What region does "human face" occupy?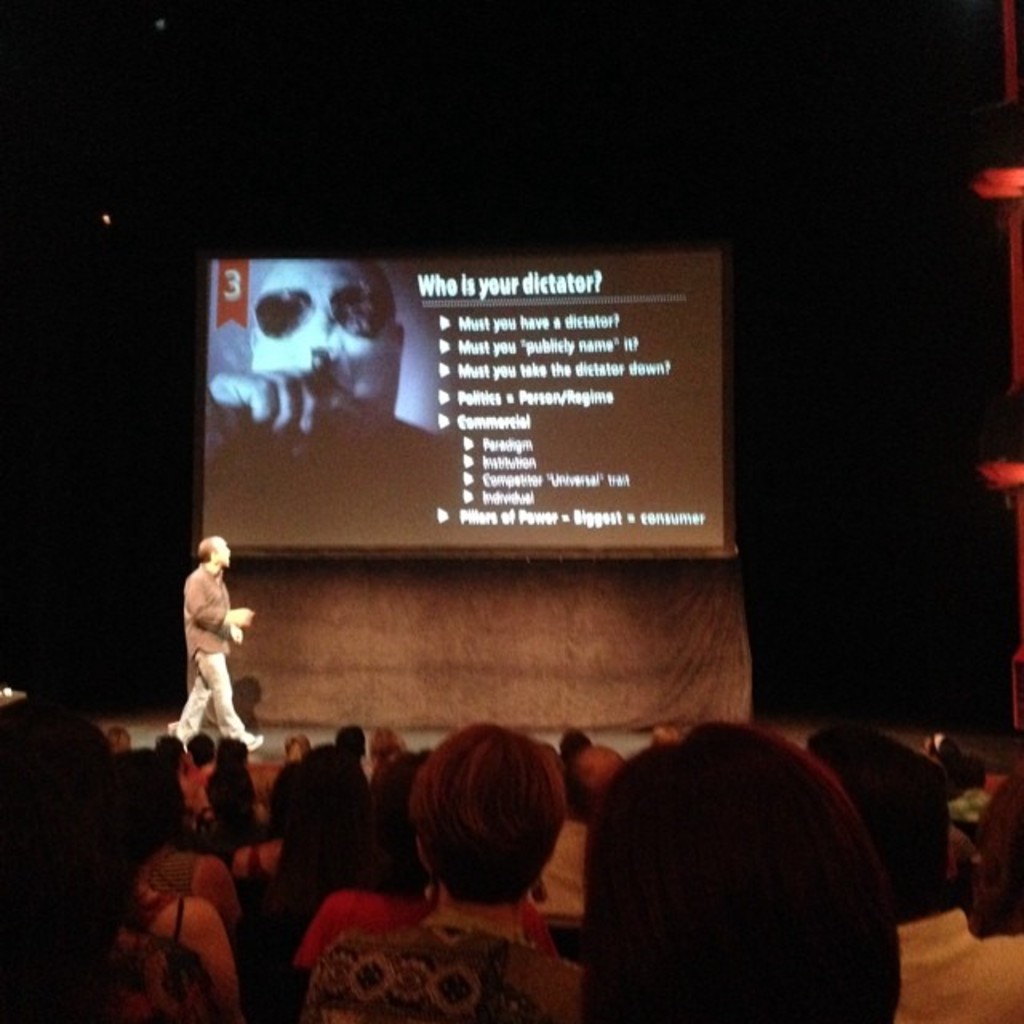
bbox=(251, 259, 403, 422).
